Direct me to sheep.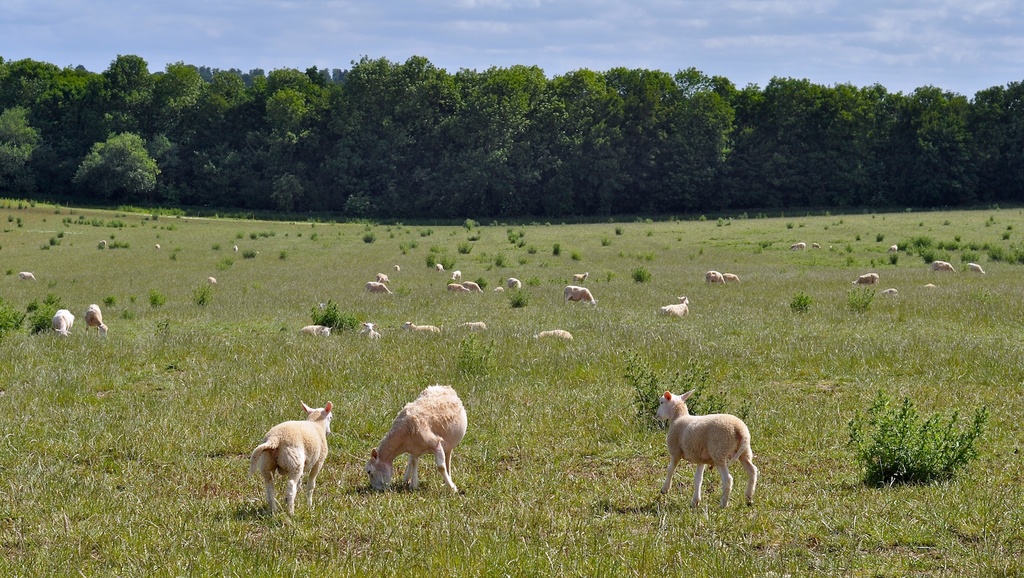
Direction: BBox(932, 261, 956, 271).
